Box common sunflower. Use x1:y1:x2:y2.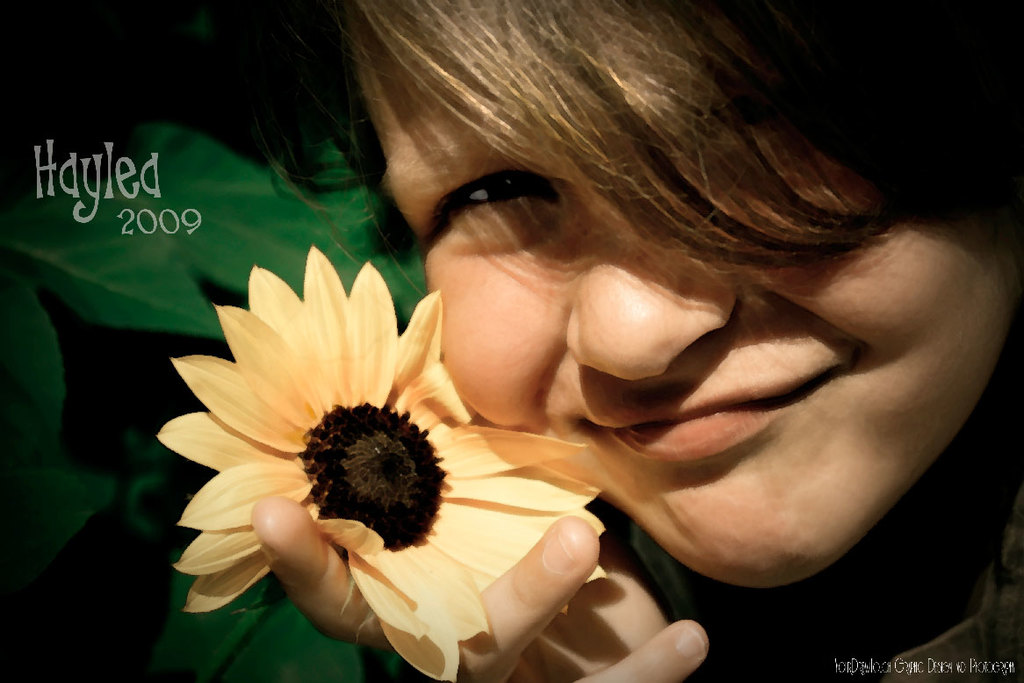
148:273:604:654.
